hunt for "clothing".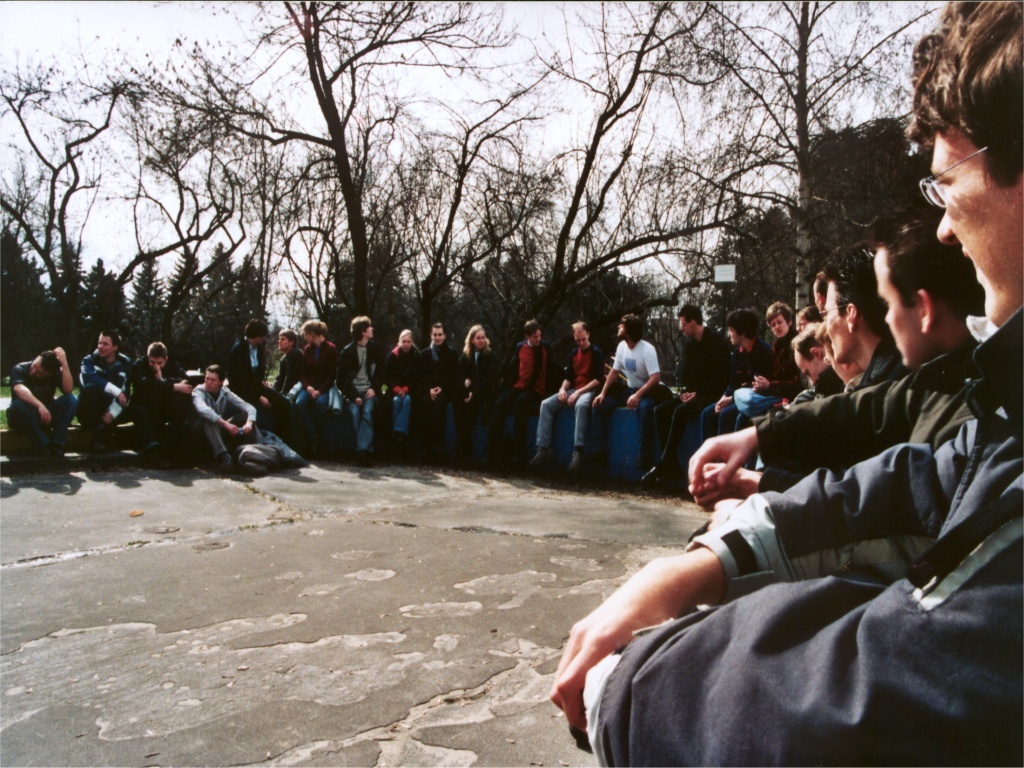
Hunted down at x1=0 y1=349 x2=70 y2=441.
